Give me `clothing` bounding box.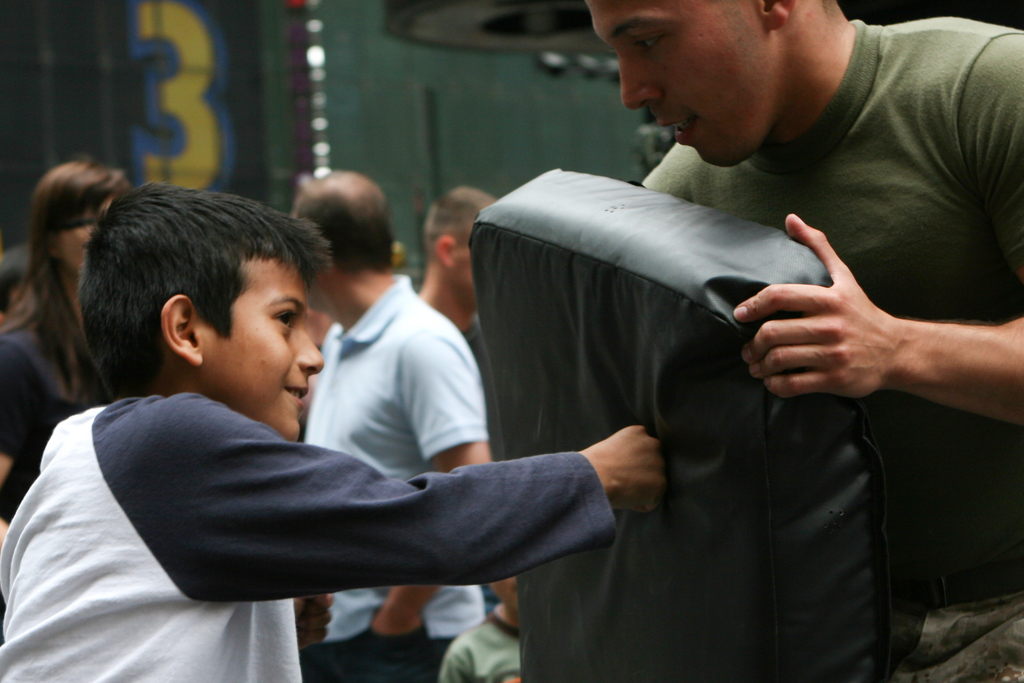
locate(441, 608, 522, 682).
